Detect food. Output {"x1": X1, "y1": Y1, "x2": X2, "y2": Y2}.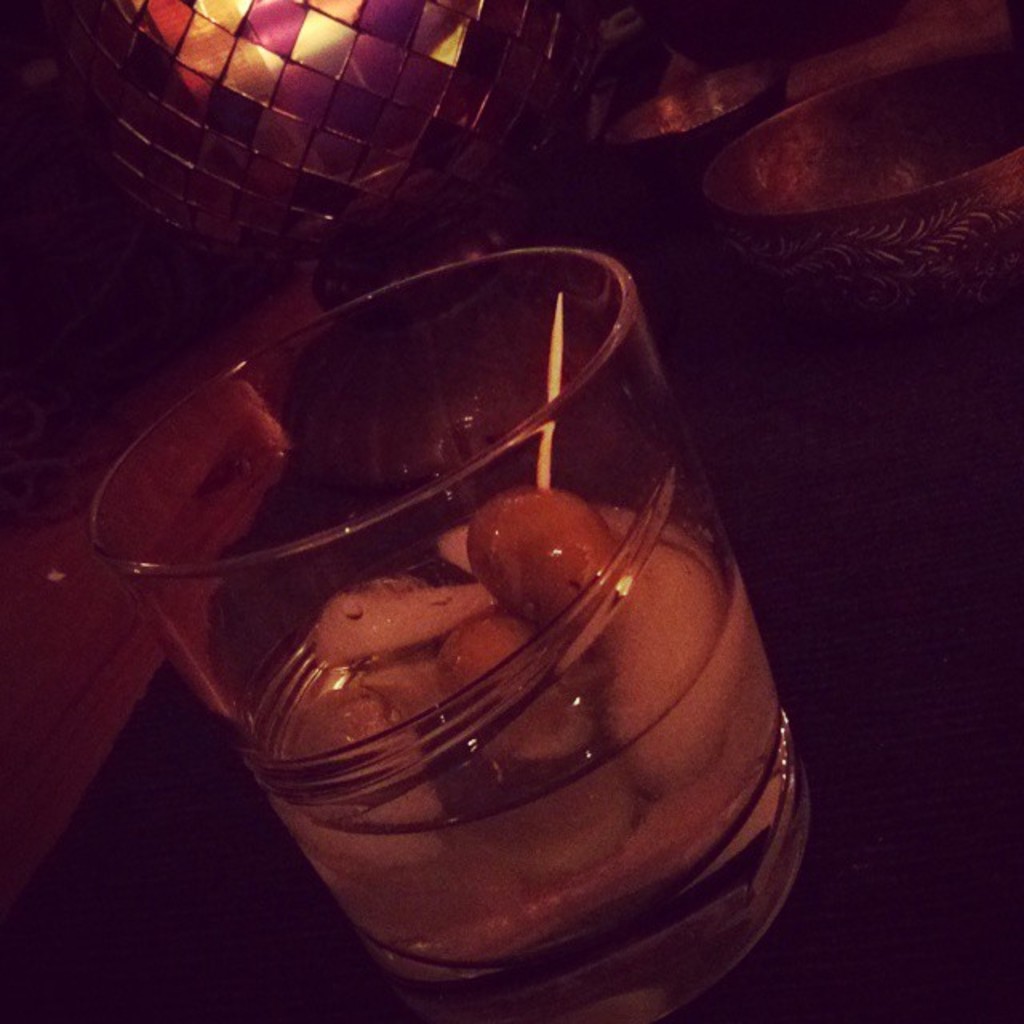
{"x1": 472, "y1": 488, "x2": 602, "y2": 624}.
